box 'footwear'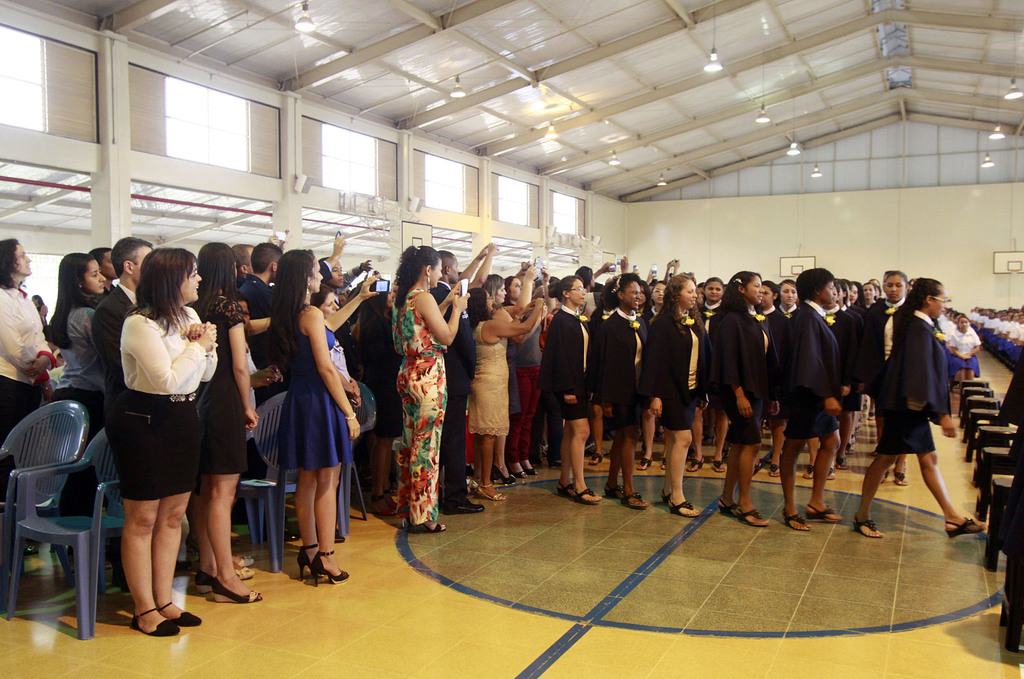
[left=780, top=507, right=810, bottom=530]
